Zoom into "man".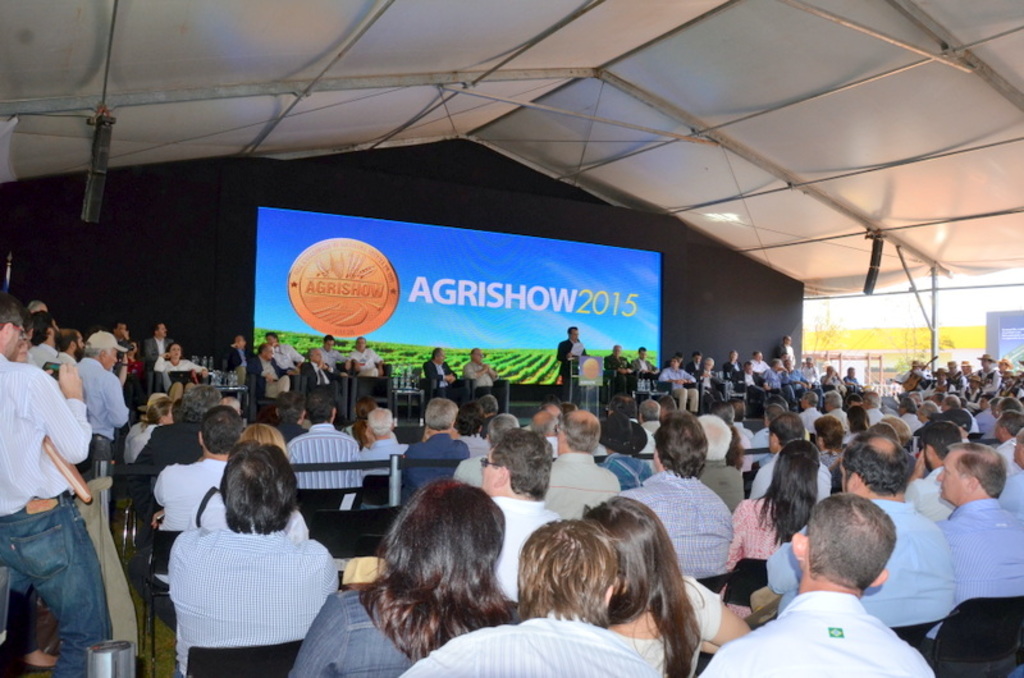
Zoom target: bbox(698, 414, 744, 513).
